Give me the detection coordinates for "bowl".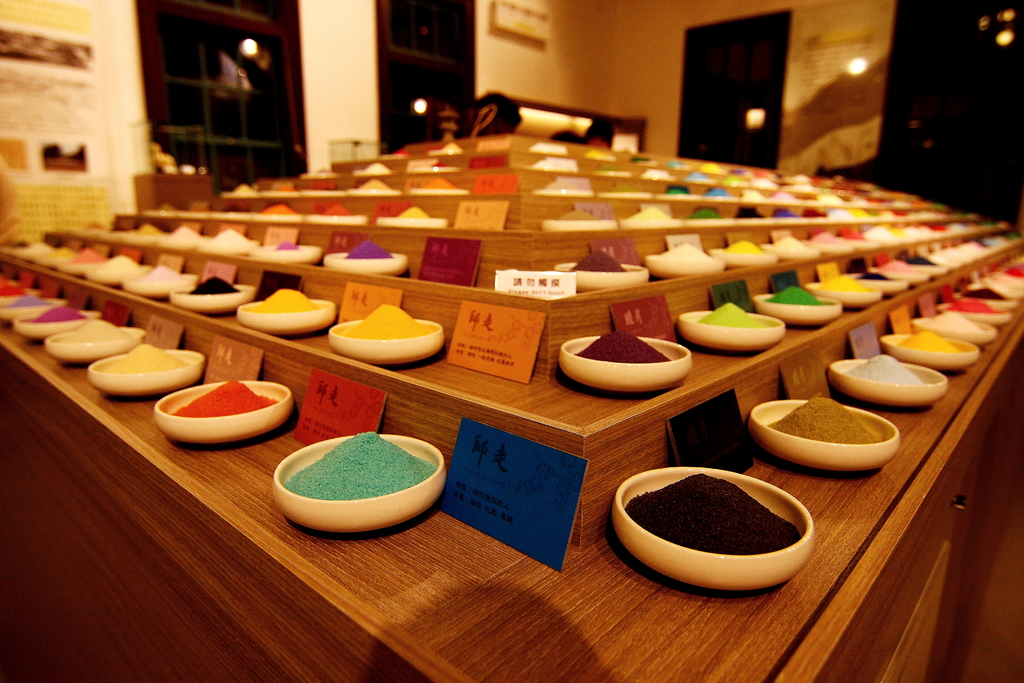
pyautogui.locateOnScreen(646, 254, 726, 279).
